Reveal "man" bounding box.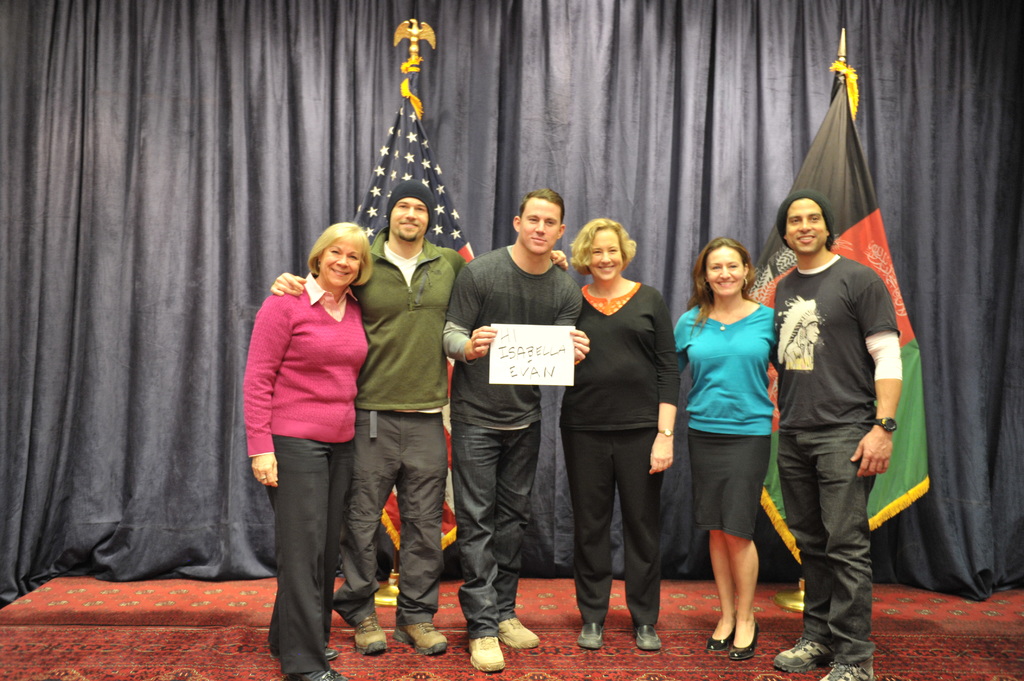
Revealed: Rect(269, 181, 570, 656).
